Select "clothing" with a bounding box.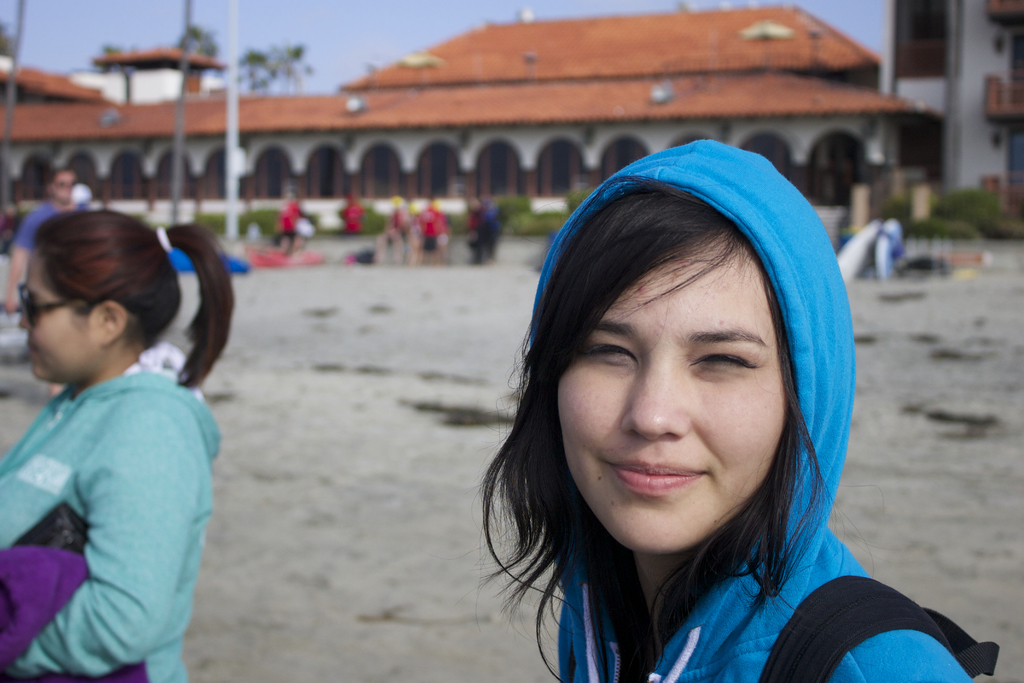
bbox=[416, 203, 448, 251].
